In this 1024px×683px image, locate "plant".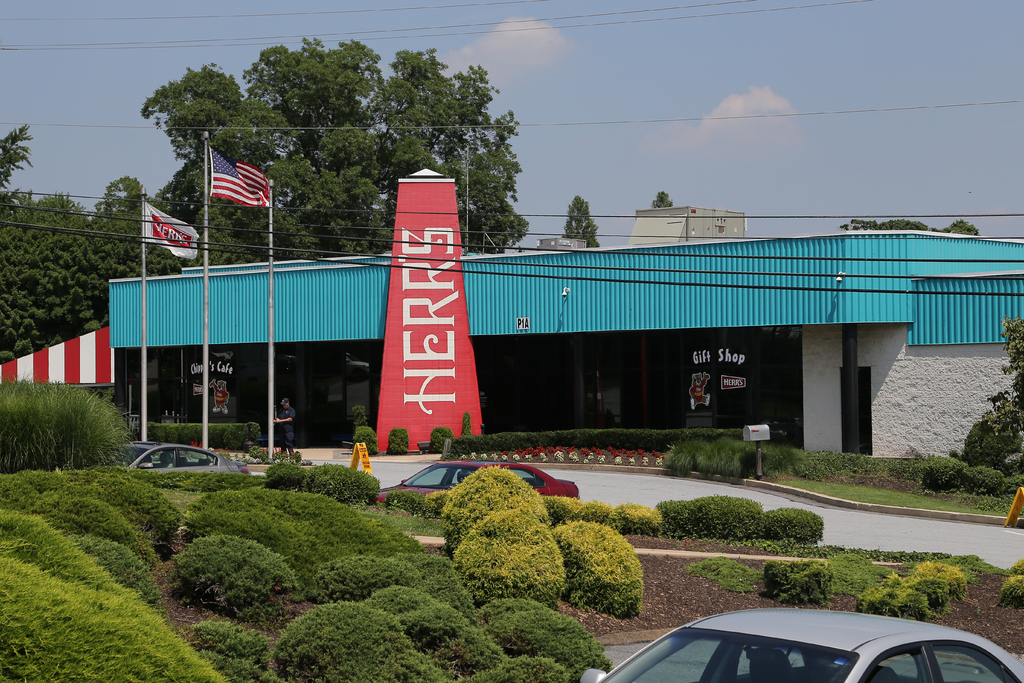
Bounding box: <box>555,518,646,616</box>.
